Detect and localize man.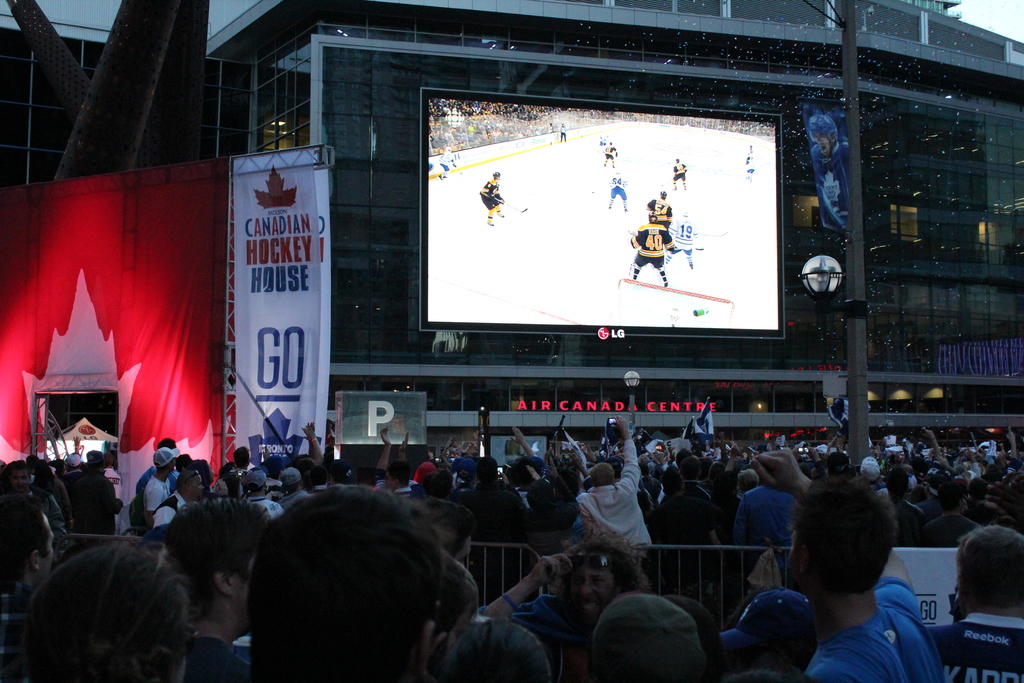
Localized at x1=562, y1=124, x2=568, y2=142.
